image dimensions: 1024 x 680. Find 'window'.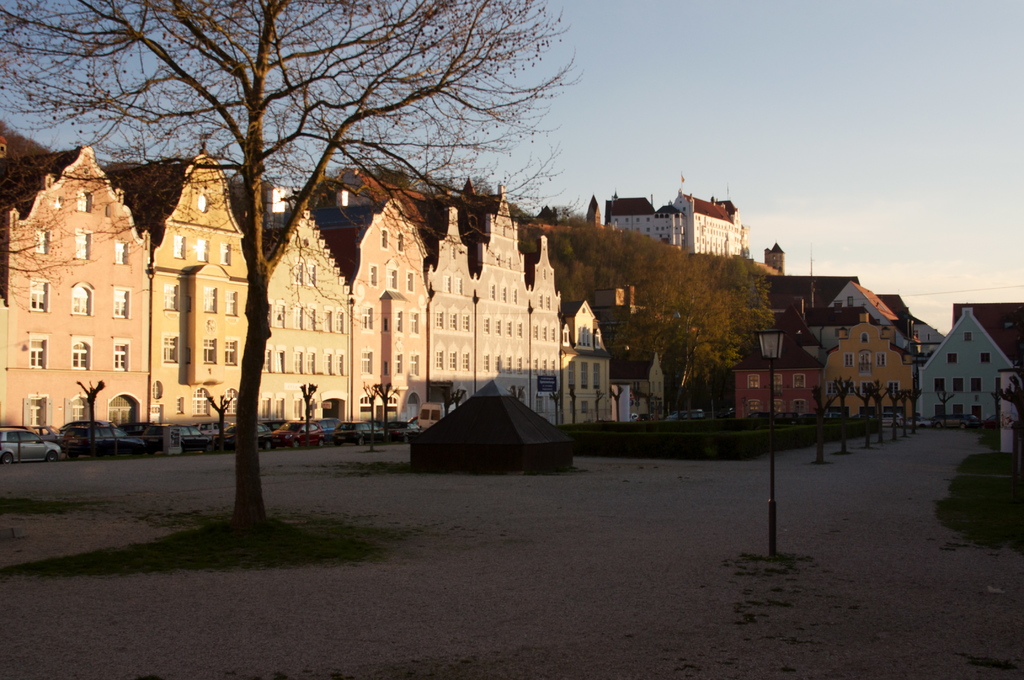
detection(440, 265, 452, 293).
